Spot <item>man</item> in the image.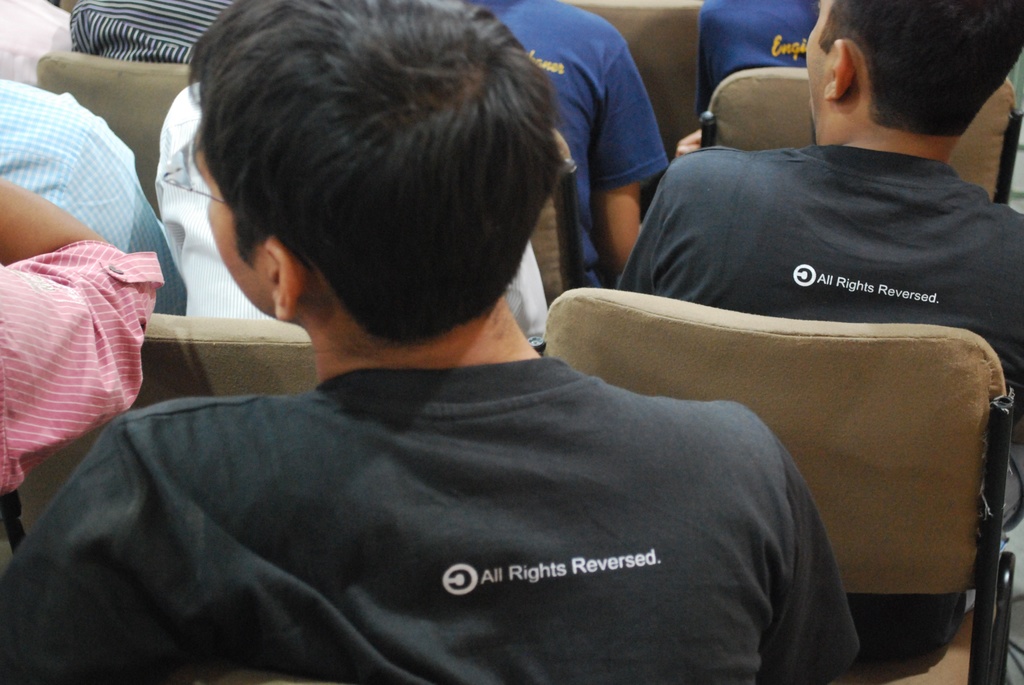
<item>man</item> found at (152, 75, 548, 347).
